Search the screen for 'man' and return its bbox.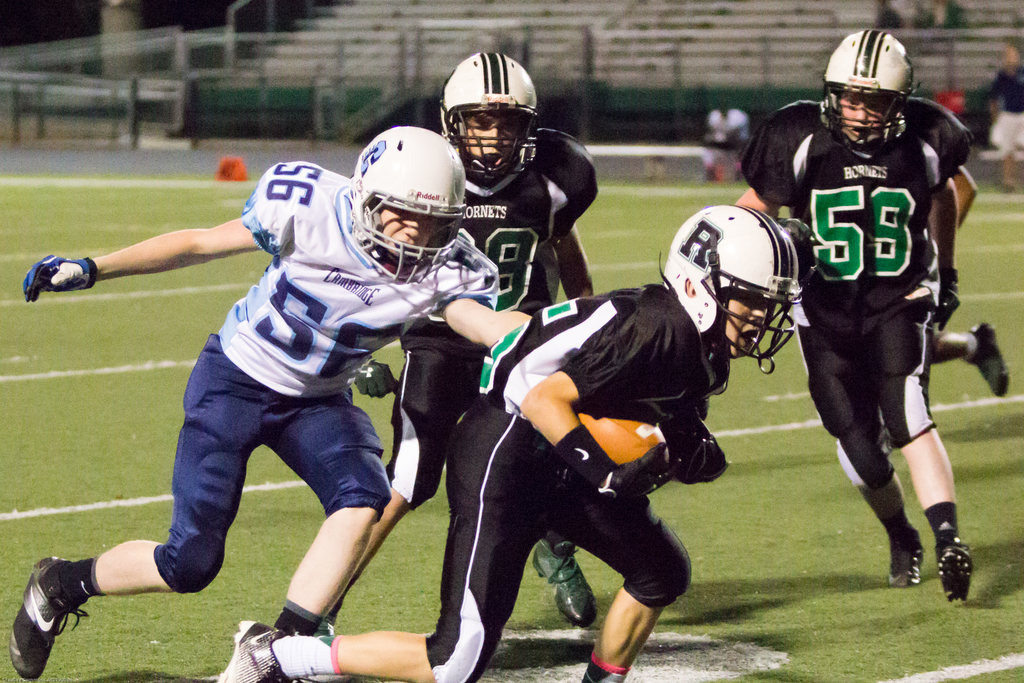
Found: box=[215, 198, 804, 682].
